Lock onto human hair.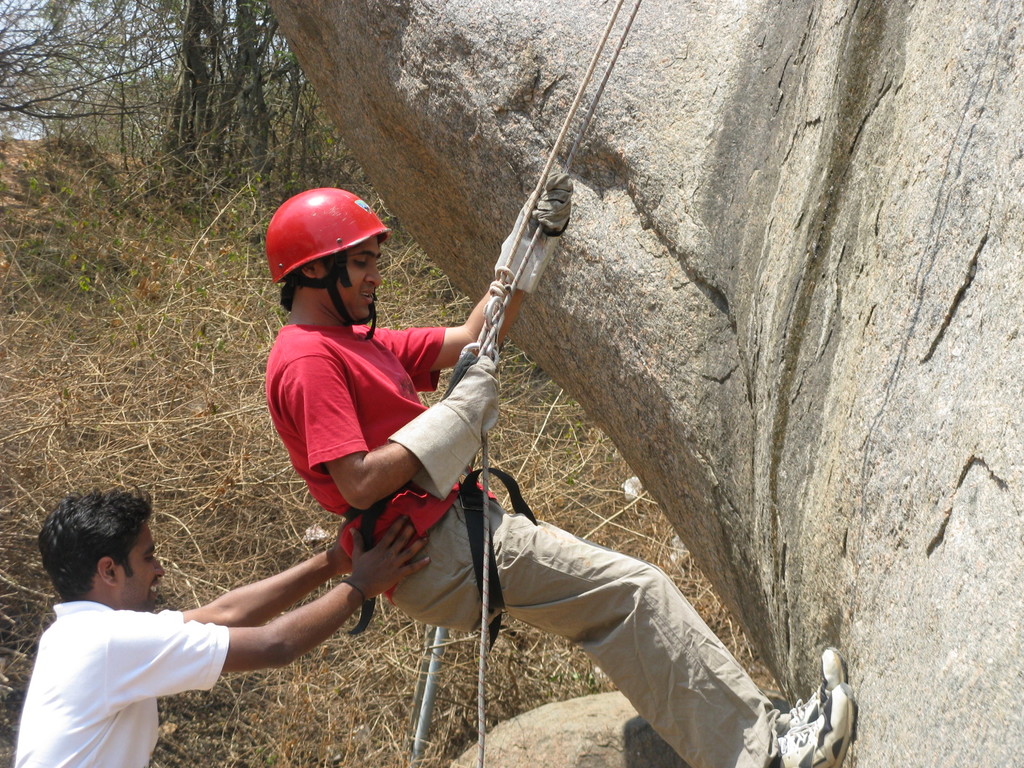
Locked: locate(278, 252, 339, 308).
